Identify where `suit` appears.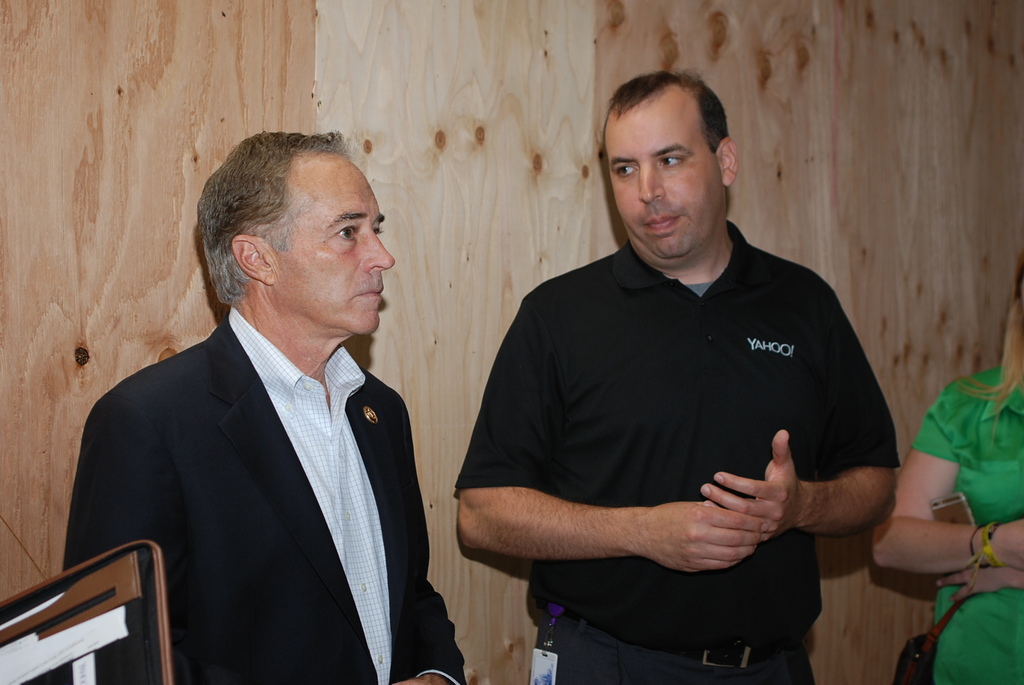
Appears at [x1=74, y1=223, x2=456, y2=675].
